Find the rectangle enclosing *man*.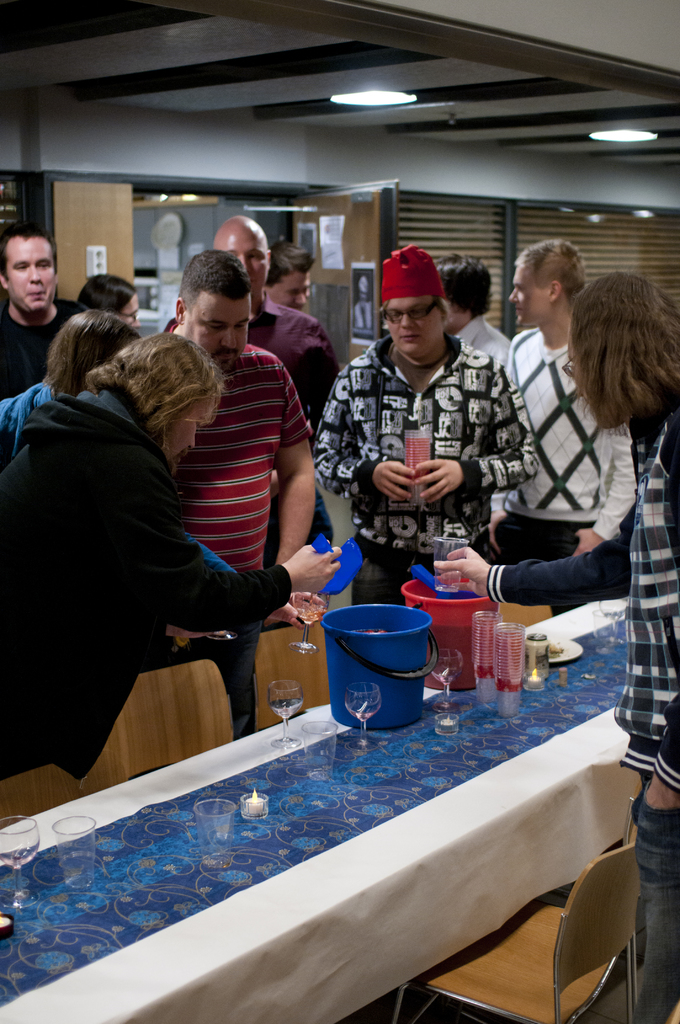
<bbox>0, 221, 86, 399</bbox>.
